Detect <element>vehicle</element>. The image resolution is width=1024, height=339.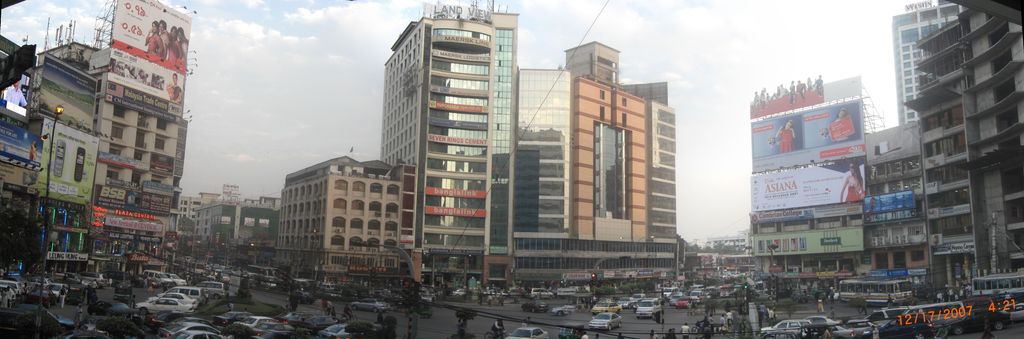
x1=688, y1=319, x2=710, y2=335.
